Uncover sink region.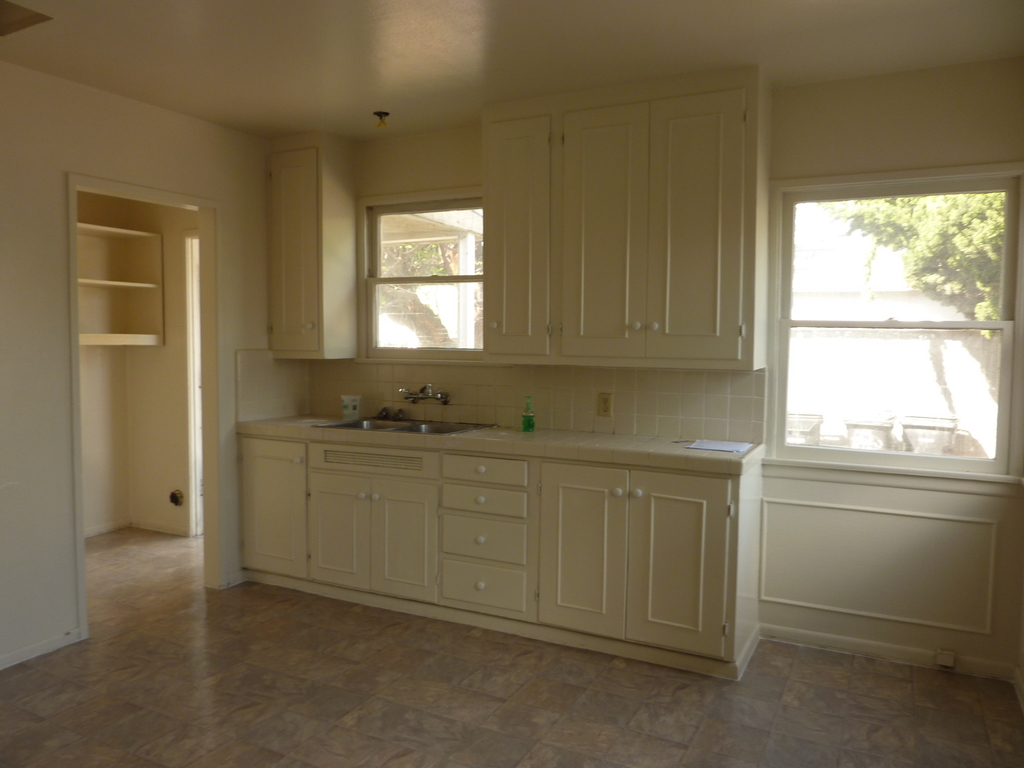
Uncovered: {"x1": 312, "y1": 381, "x2": 498, "y2": 438}.
